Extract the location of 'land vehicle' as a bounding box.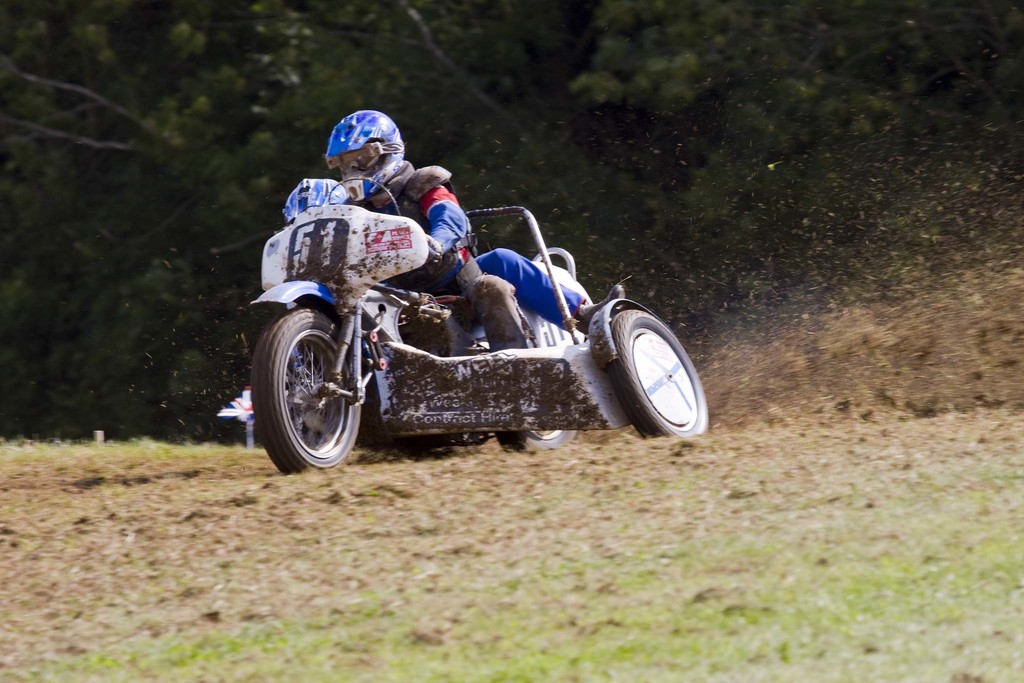
240/190/696/467.
